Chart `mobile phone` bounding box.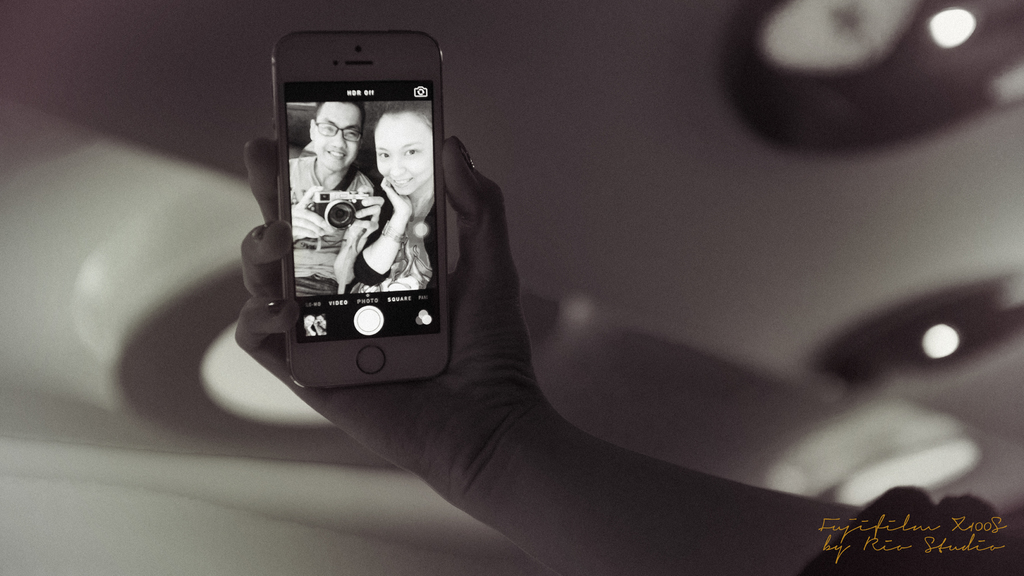
Charted: box(268, 29, 453, 399).
